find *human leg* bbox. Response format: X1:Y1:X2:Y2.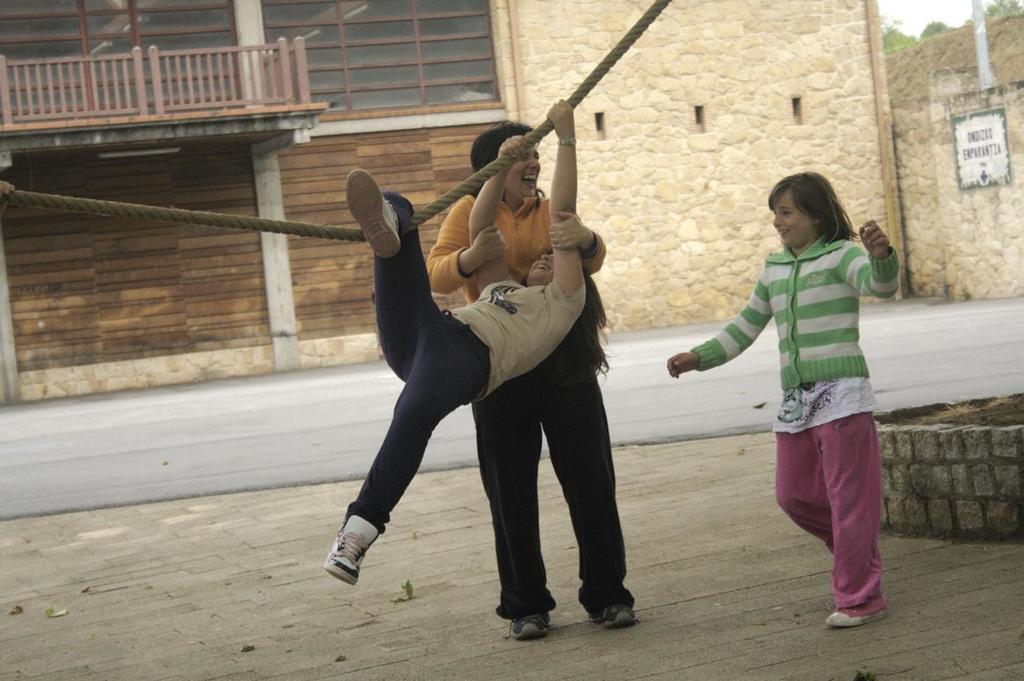
342:169:445:381.
